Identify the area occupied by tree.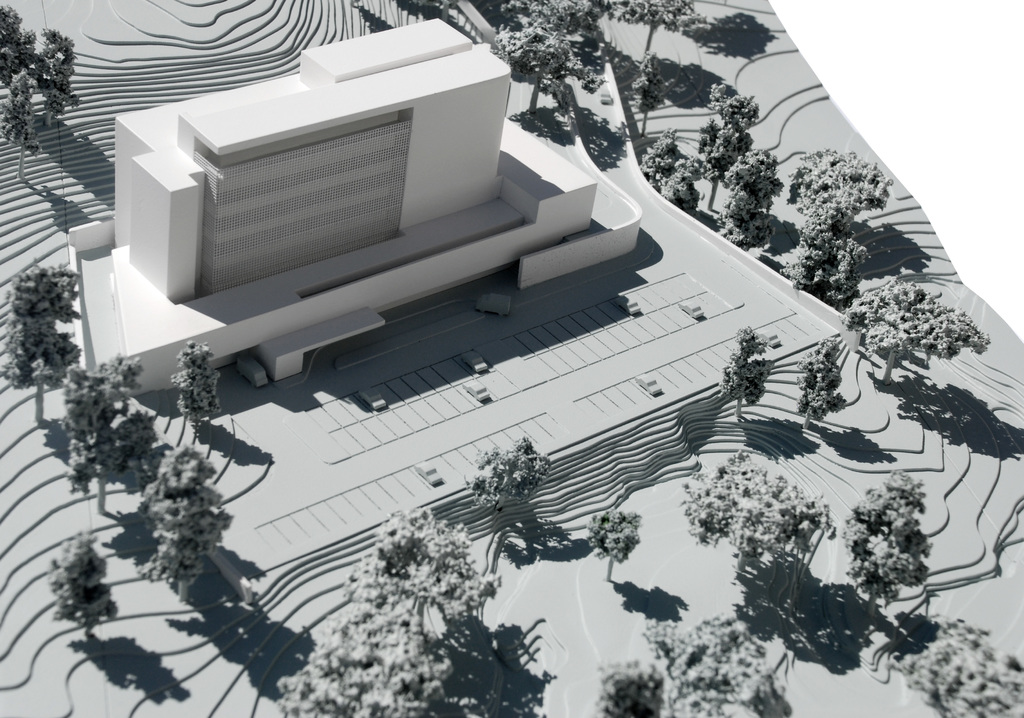
Area: x1=677 y1=451 x2=837 y2=578.
